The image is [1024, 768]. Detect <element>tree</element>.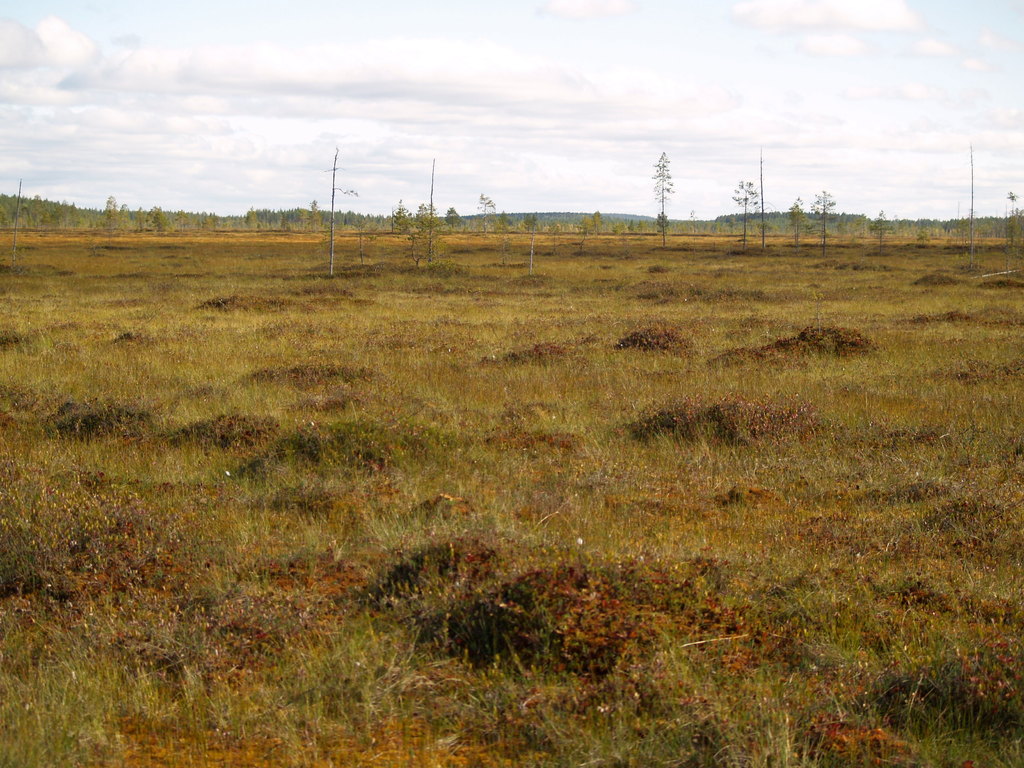
Detection: <bbox>809, 183, 844, 252</bbox>.
